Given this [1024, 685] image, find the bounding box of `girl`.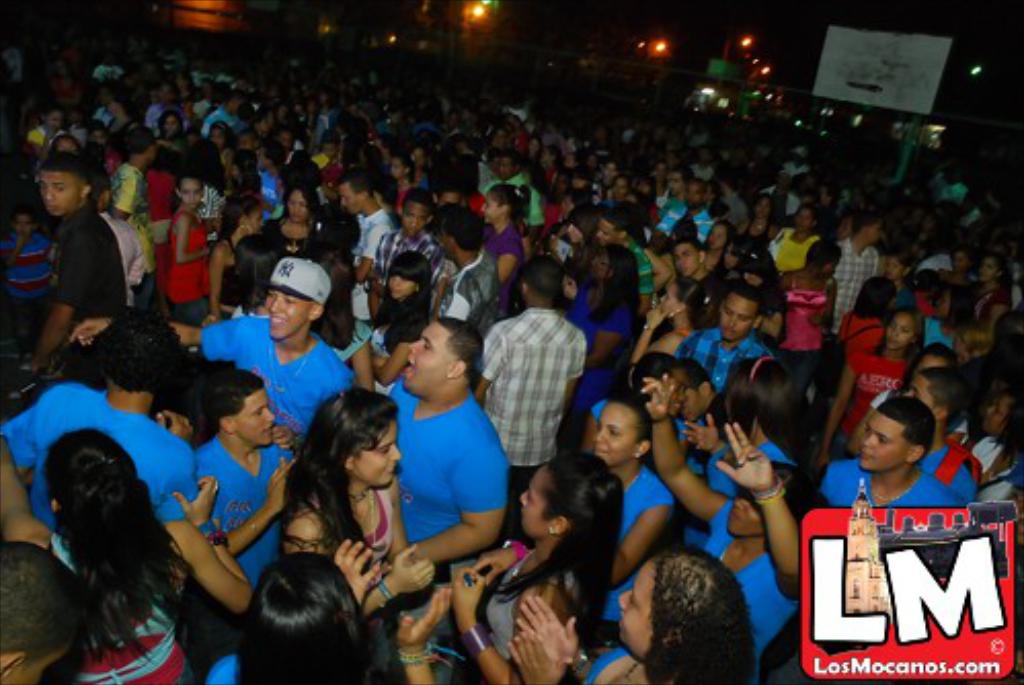
bbox=[209, 121, 412, 195].
